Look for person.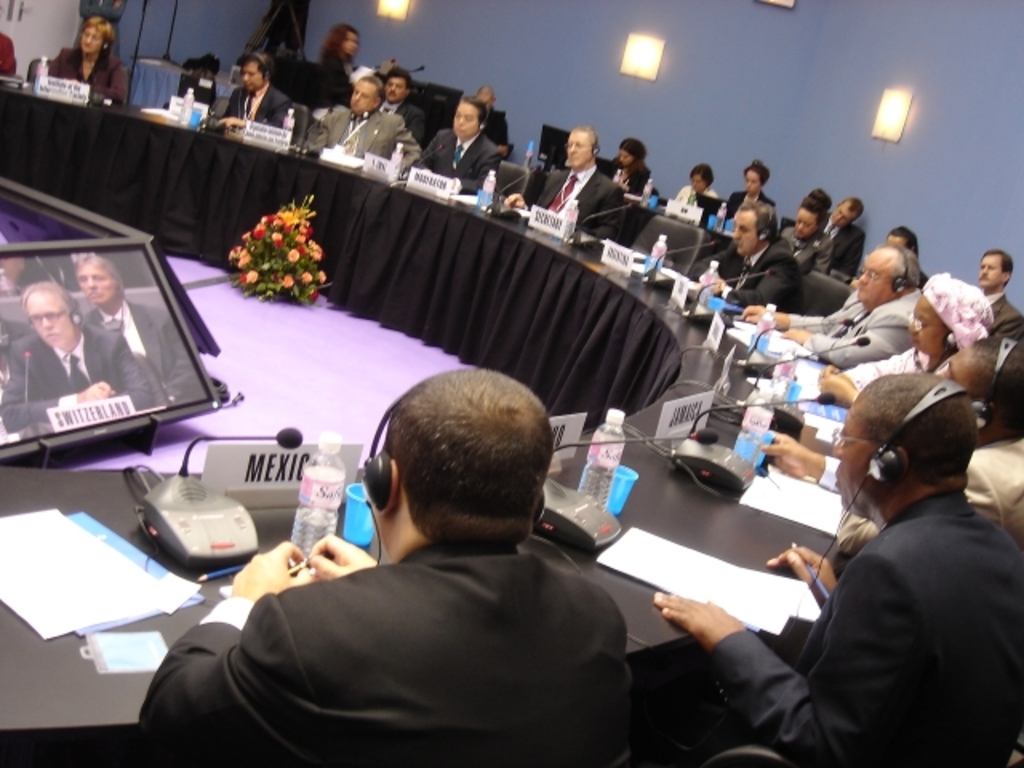
Found: crop(302, 27, 398, 102).
